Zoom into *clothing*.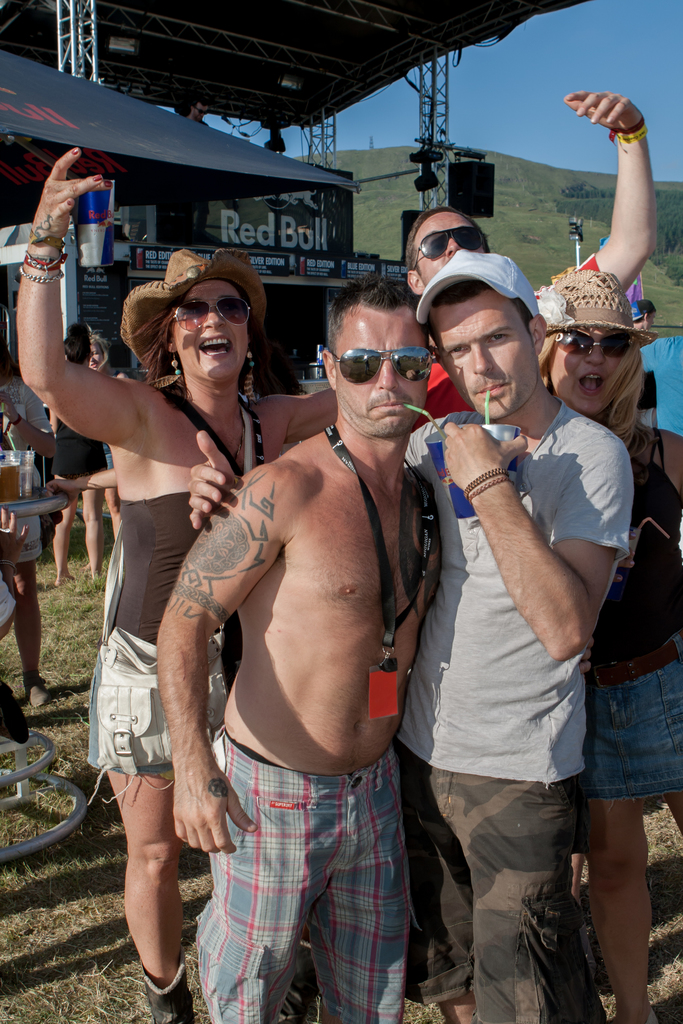
Zoom target: box=[125, 237, 268, 355].
